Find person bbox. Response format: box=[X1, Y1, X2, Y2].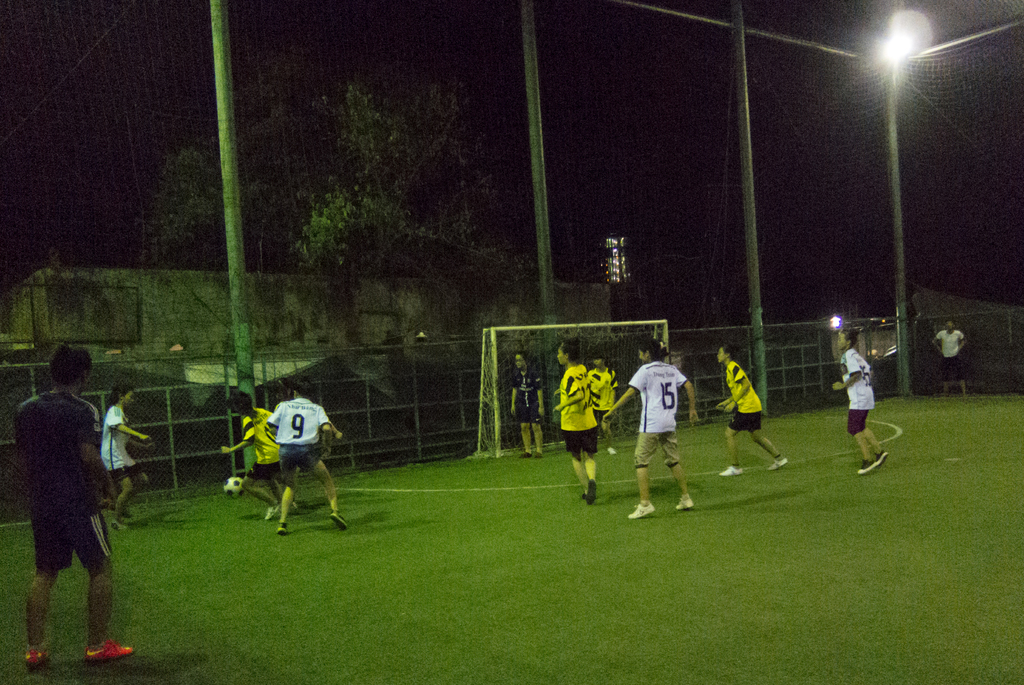
box=[589, 353, 615, 446].
